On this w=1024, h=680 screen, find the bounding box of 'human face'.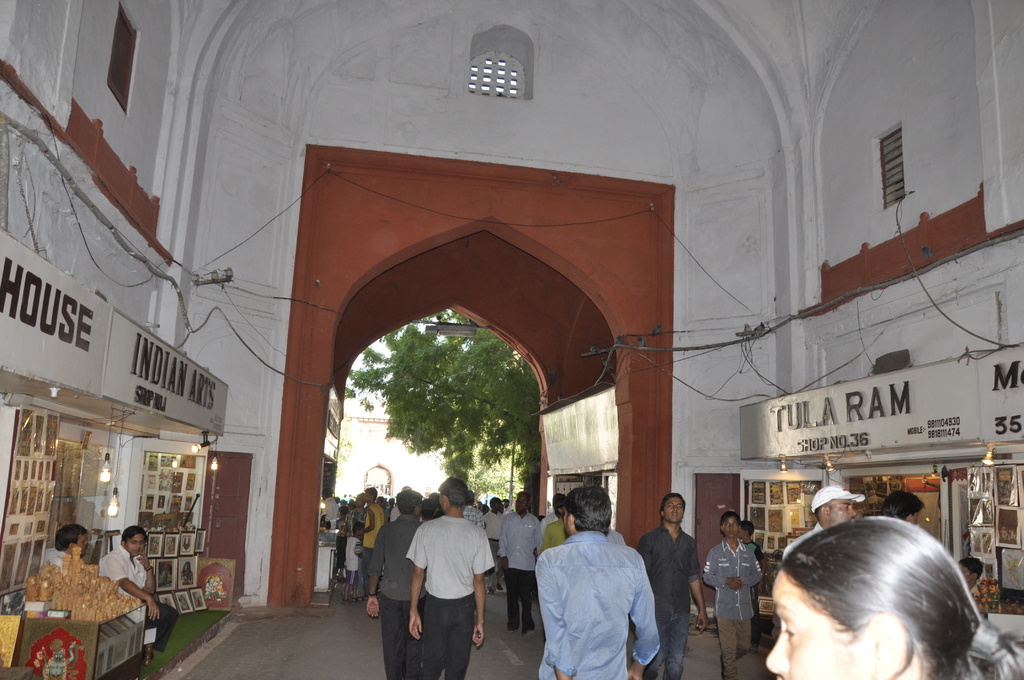
Bounding box: [515, 497, 527, 517].
